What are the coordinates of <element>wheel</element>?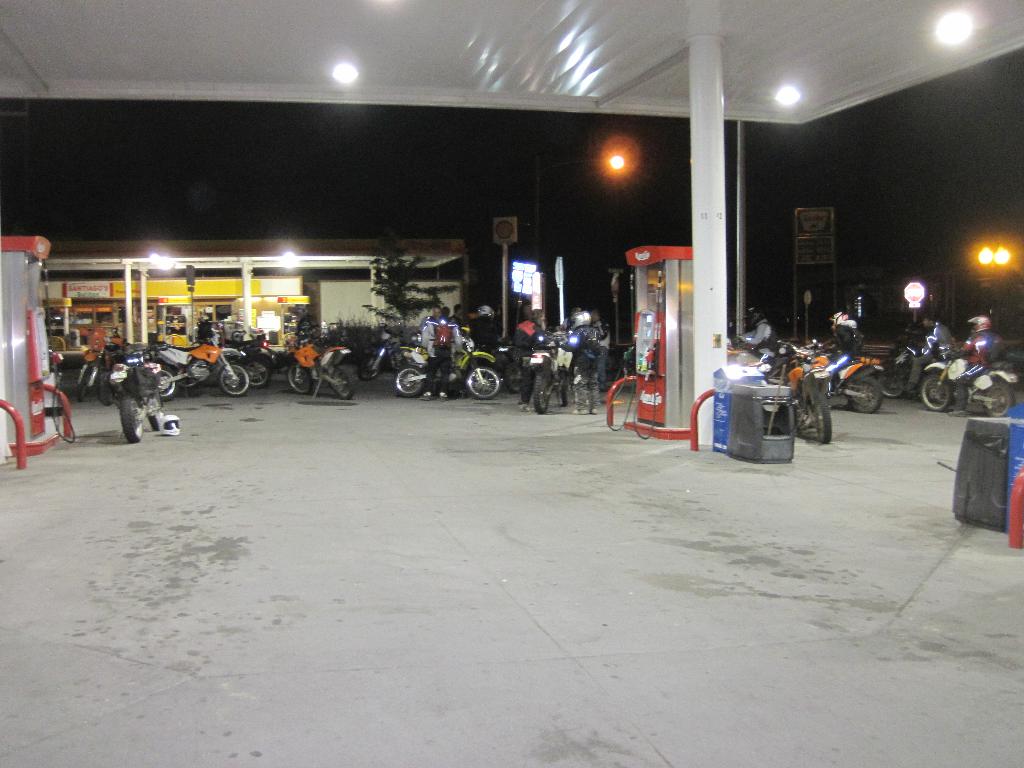
[156, 365, 175, 399].
